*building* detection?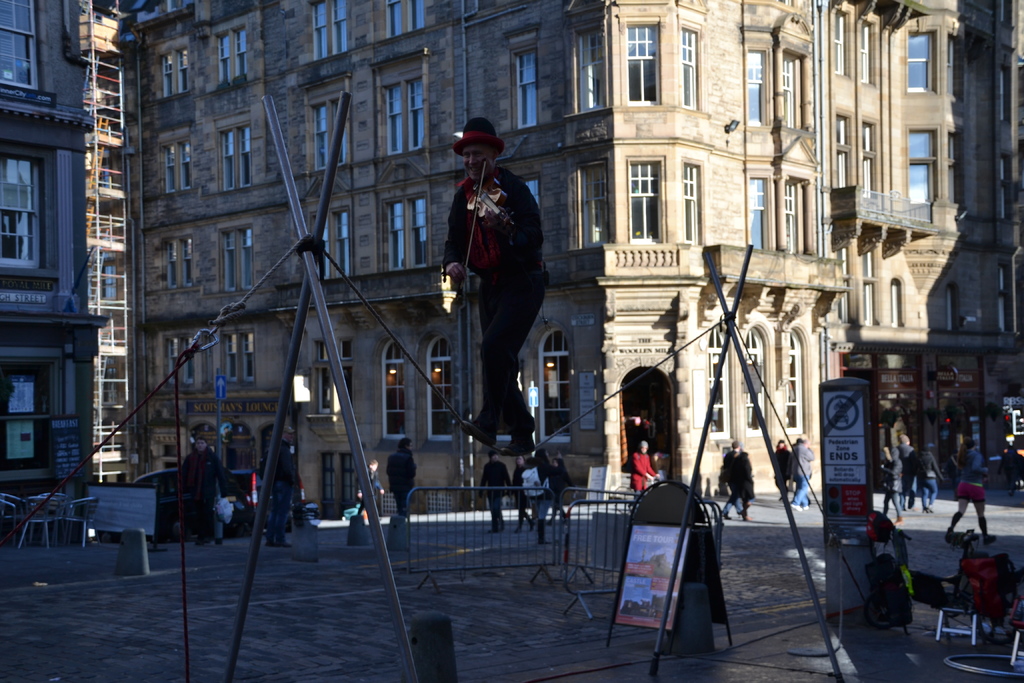
locate(95, 0, 741, 499)
